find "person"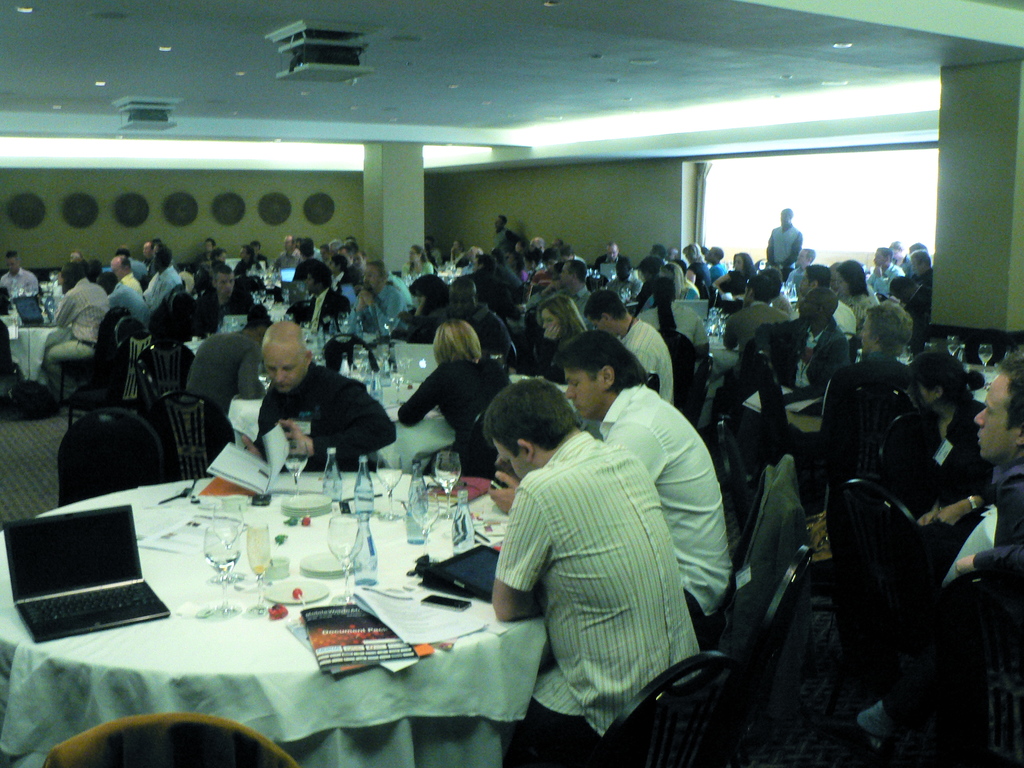
(301, 266, 357, 337)
